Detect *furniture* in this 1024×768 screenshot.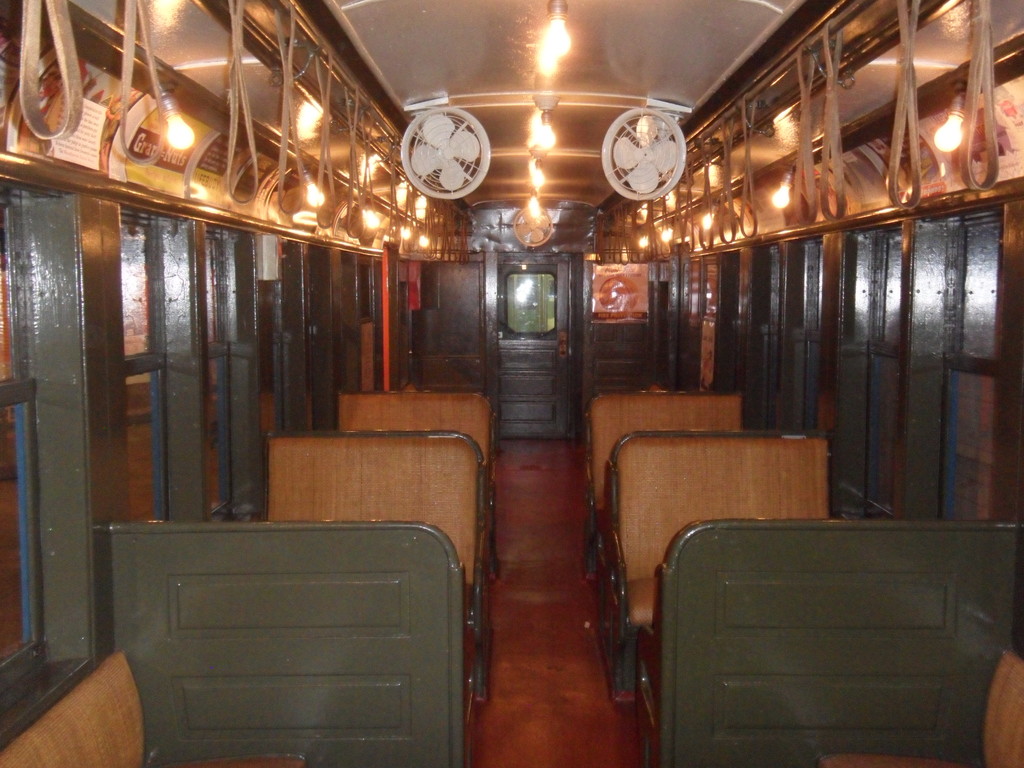
Detection: left=110, top=519, right=467, bottom=767.
